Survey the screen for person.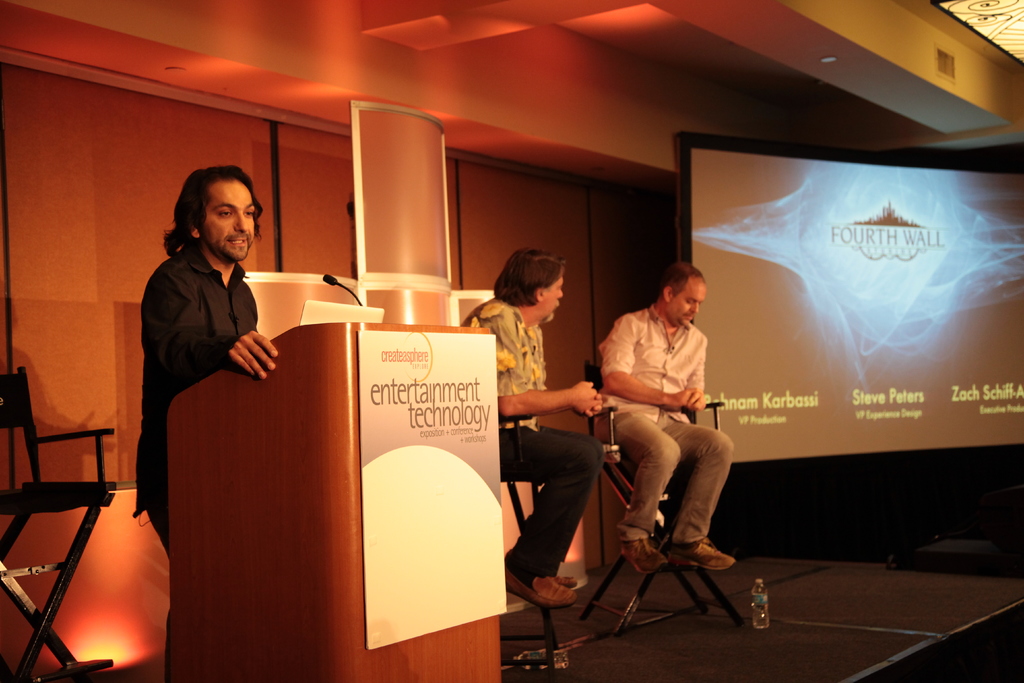
Survey found: region(129, 167, 280, 559).
